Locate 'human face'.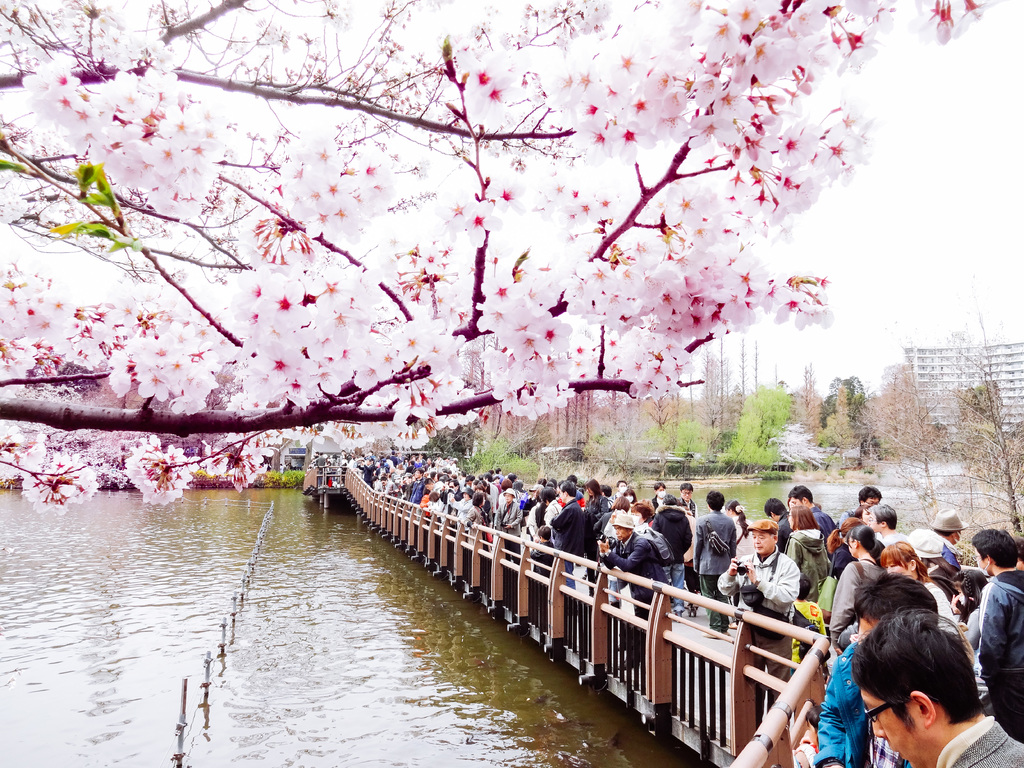
Bounding box: left=463, top=493, right=468, bottom=497.
